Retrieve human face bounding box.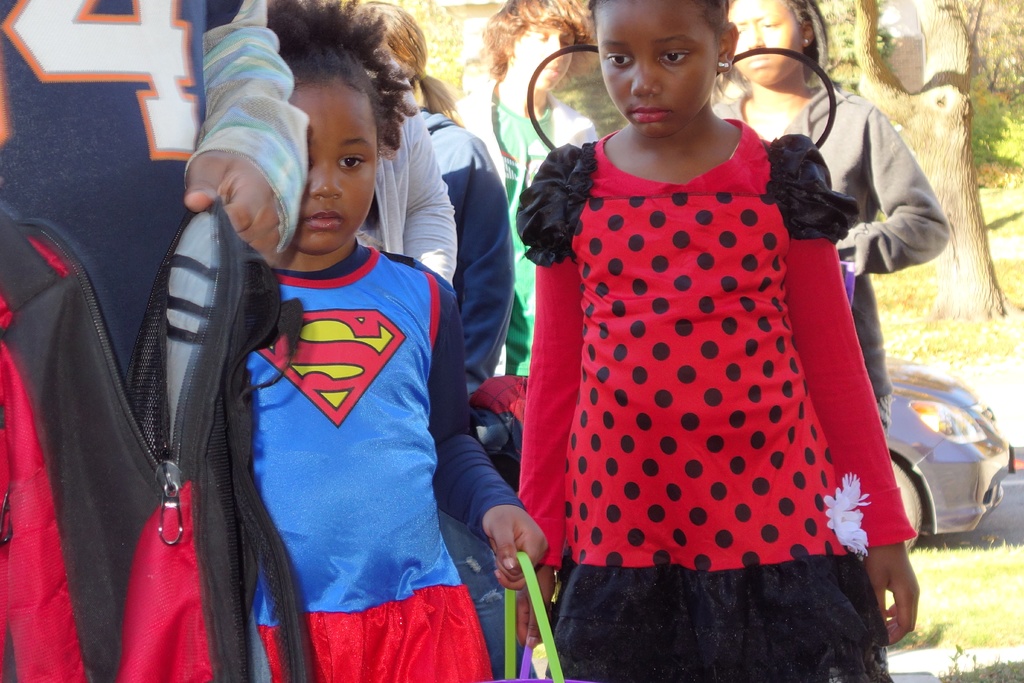
Bounding box: bbox=[725, 0, 803, 85].
